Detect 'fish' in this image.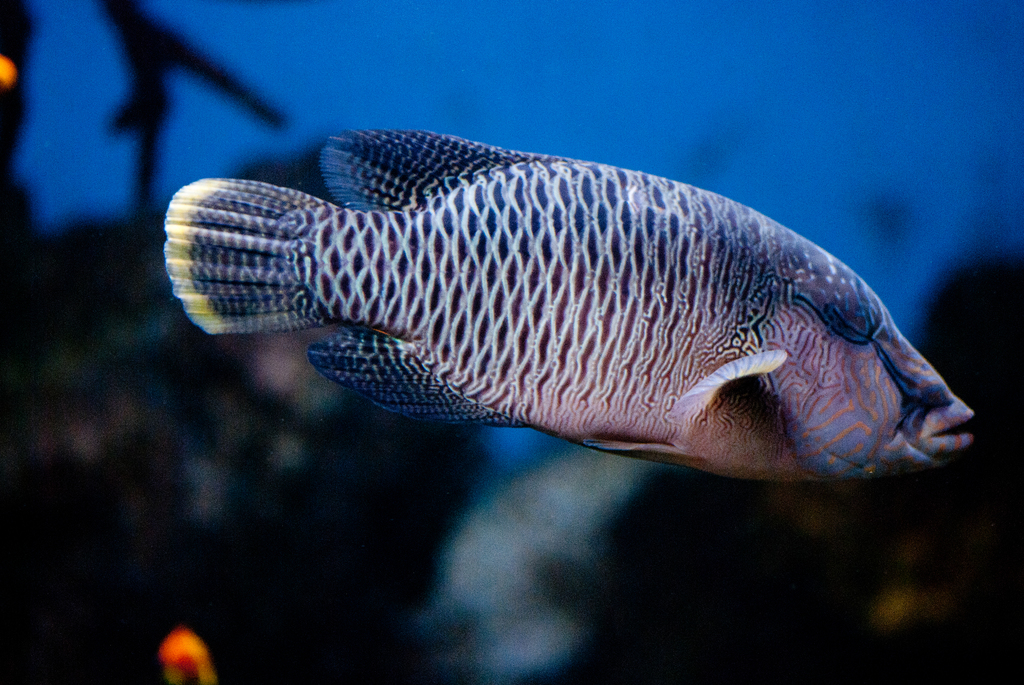
Detection: <region>163, 108, 950, 491</region>.
